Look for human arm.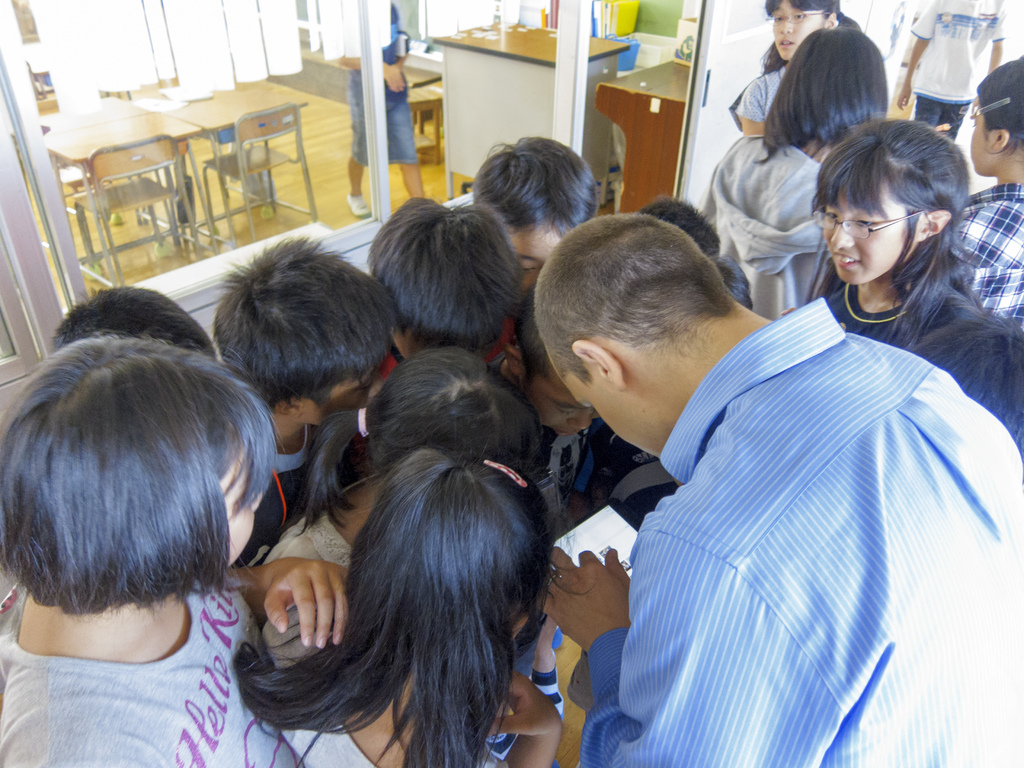
Found: 902, 0, 936, 111.
